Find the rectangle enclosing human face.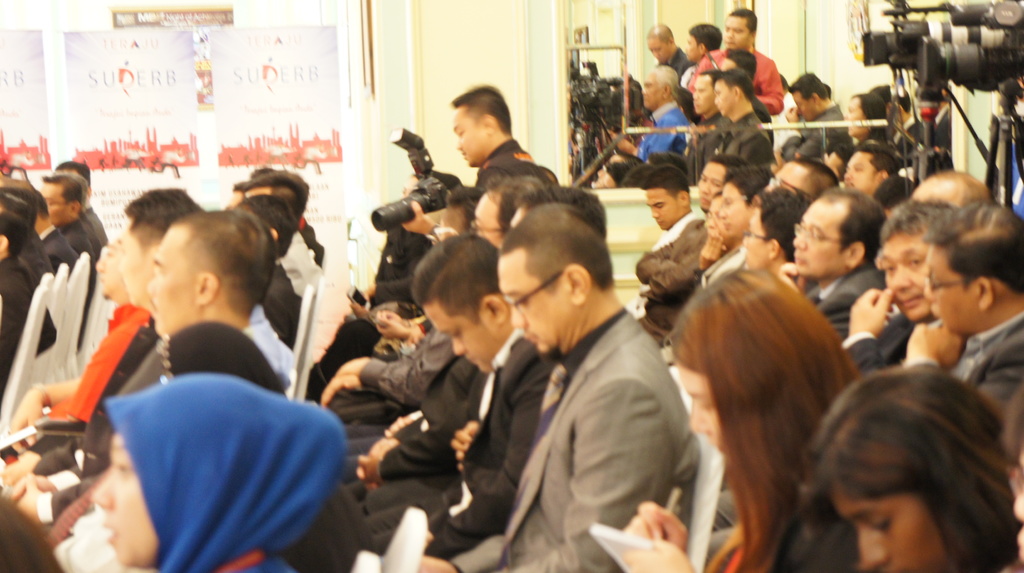
744,211,766,269.
